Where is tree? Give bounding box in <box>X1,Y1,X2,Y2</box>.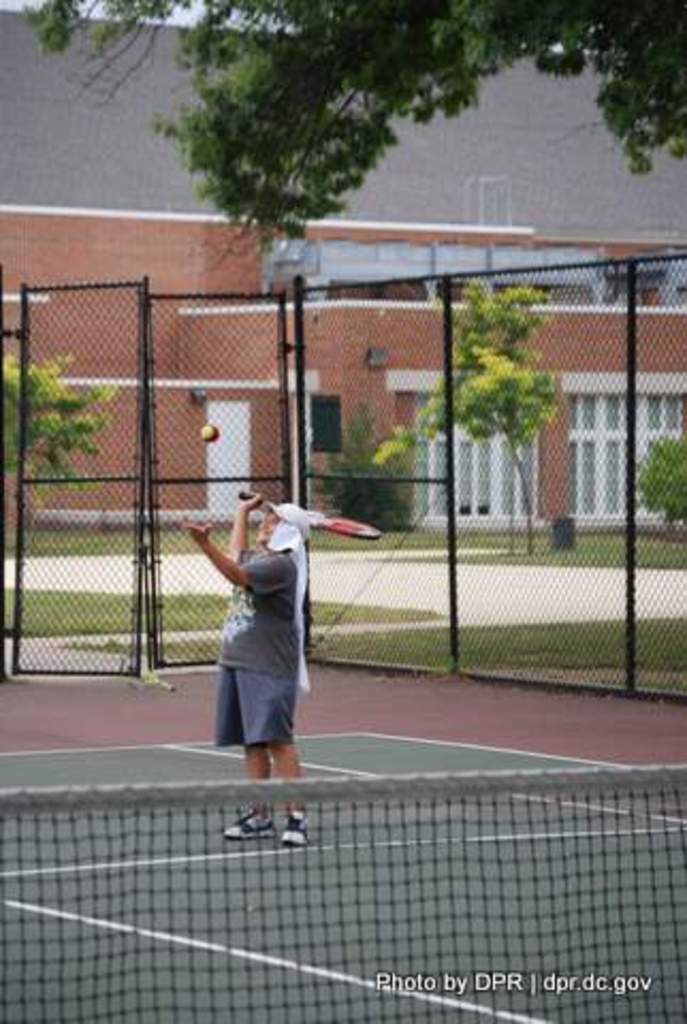
<box>17,0,685,269</box>.
